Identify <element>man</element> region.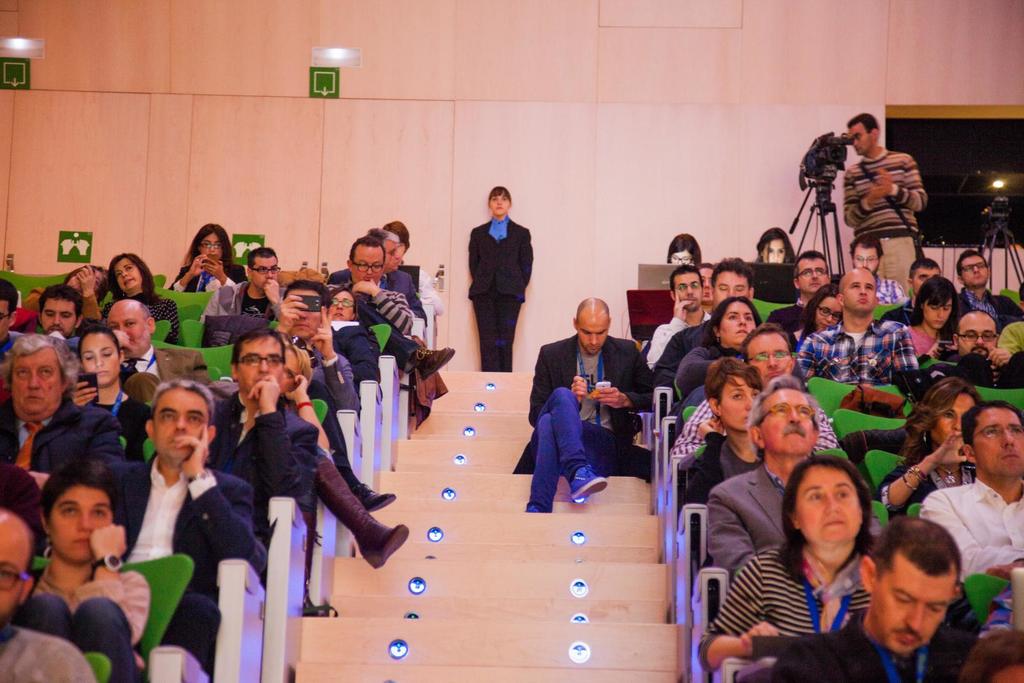
Region: [675,321,836,455].
